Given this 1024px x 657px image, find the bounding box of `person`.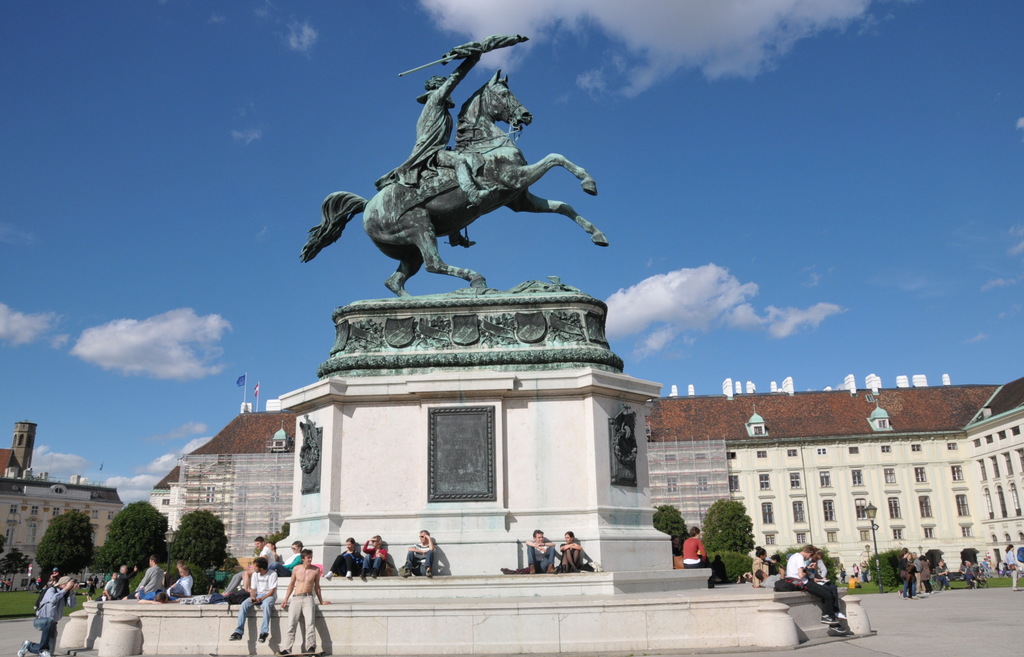
bbox=(15, 573, 79, 656).
